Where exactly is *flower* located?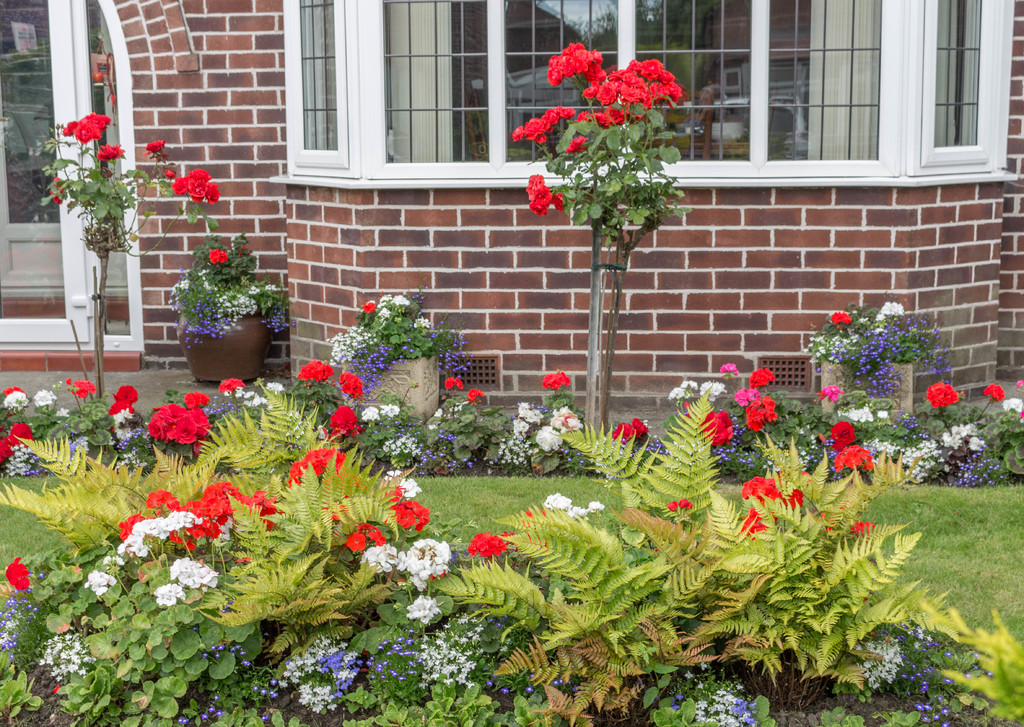
Its bounding box is [844,515,885,540].
